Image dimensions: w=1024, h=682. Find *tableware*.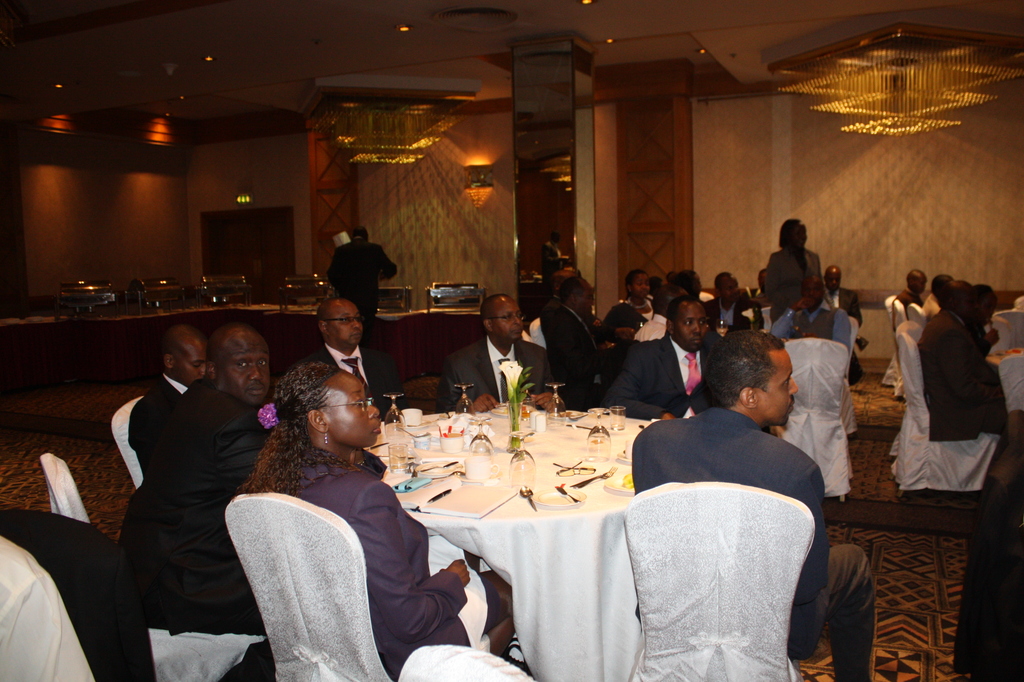
x1=586 y1=404 x2=607 y2=459.
